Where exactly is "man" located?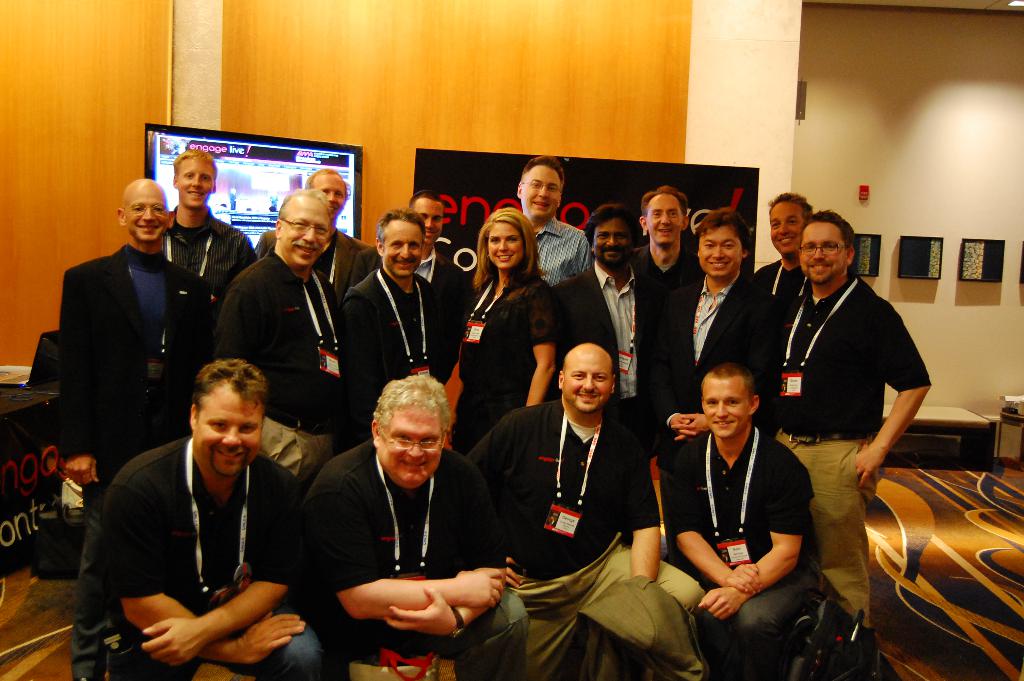
Its bounding box is bbox(261, 167, 374, 293).
